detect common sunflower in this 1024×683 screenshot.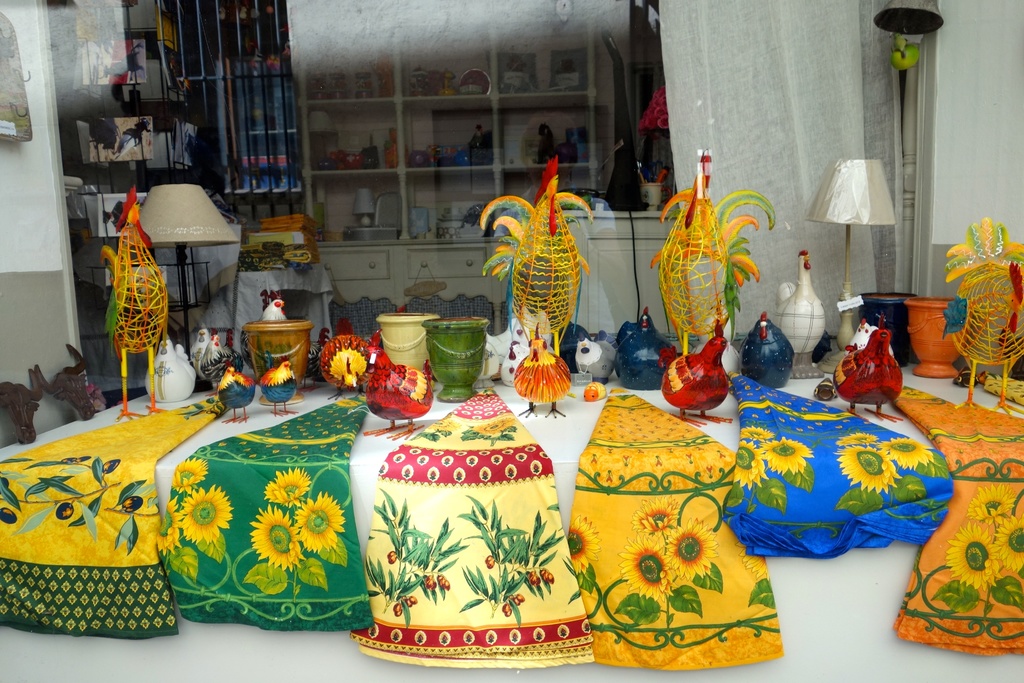
Detection: 662, 517, 719, 585.
